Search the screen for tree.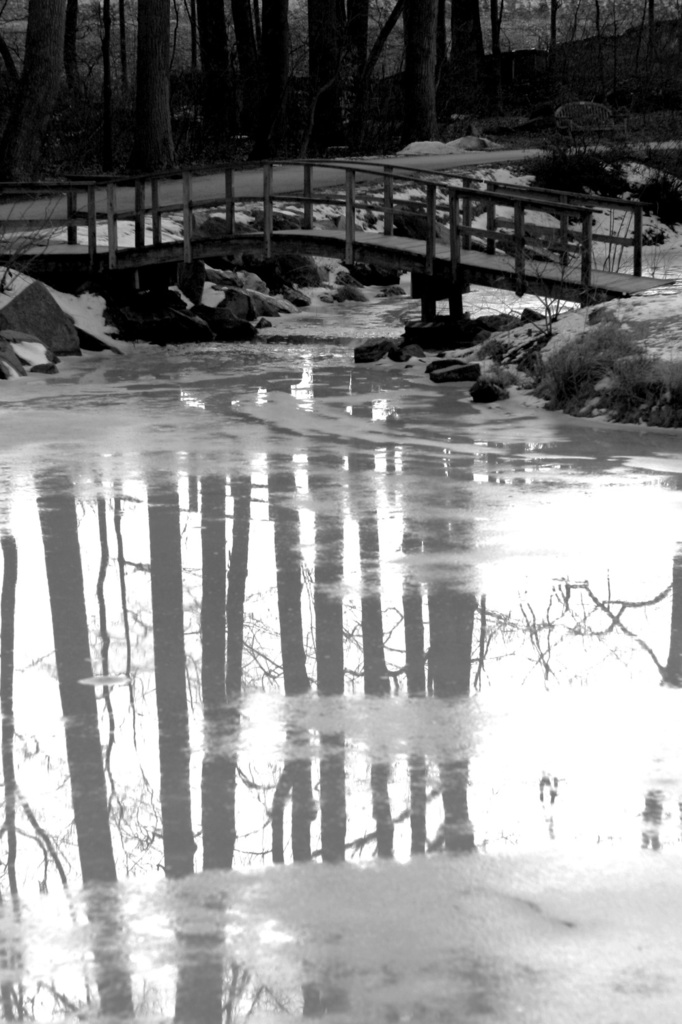
Found at BBox(125, 0, 177, 175).
